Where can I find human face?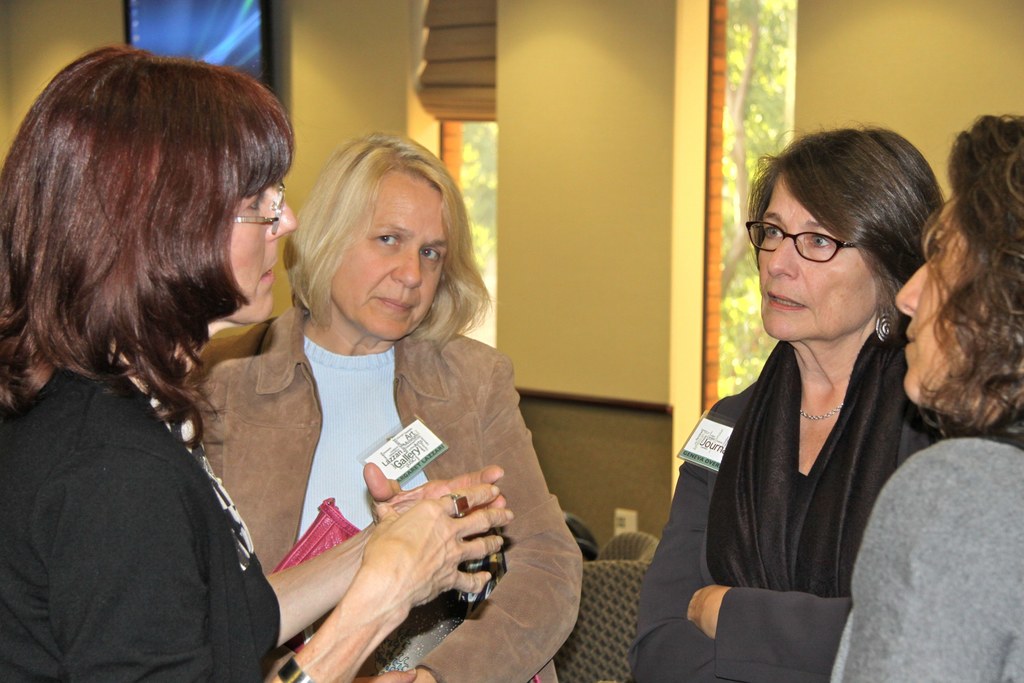
You can find it at x1=180, y1=123, x2=298, y2=324.
